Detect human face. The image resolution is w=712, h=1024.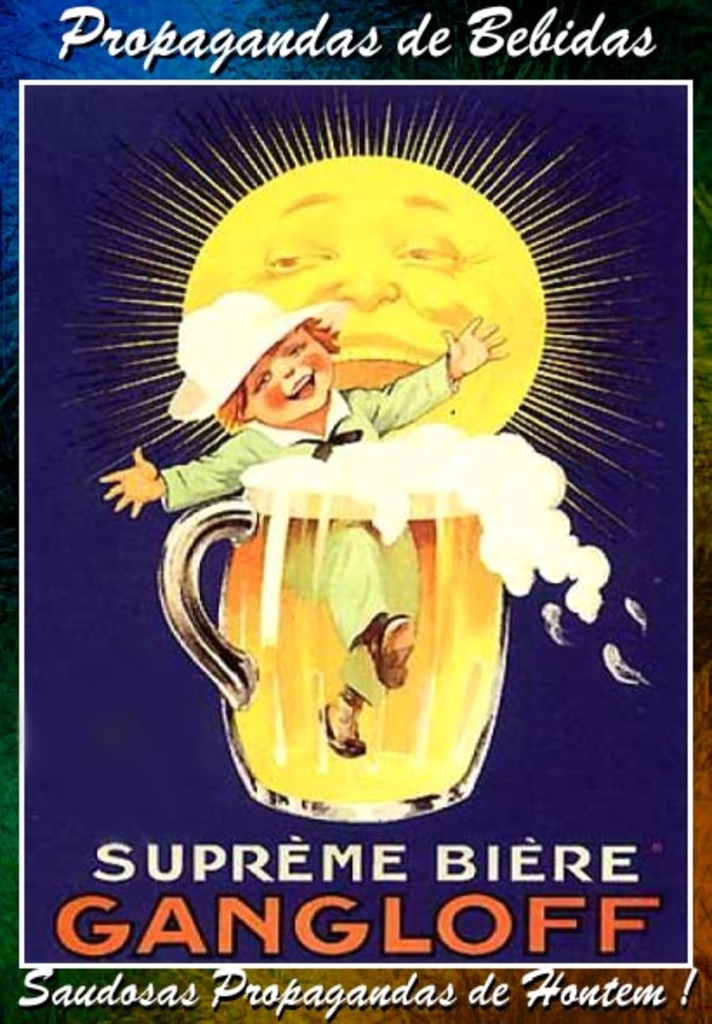
238 330 332 422.
